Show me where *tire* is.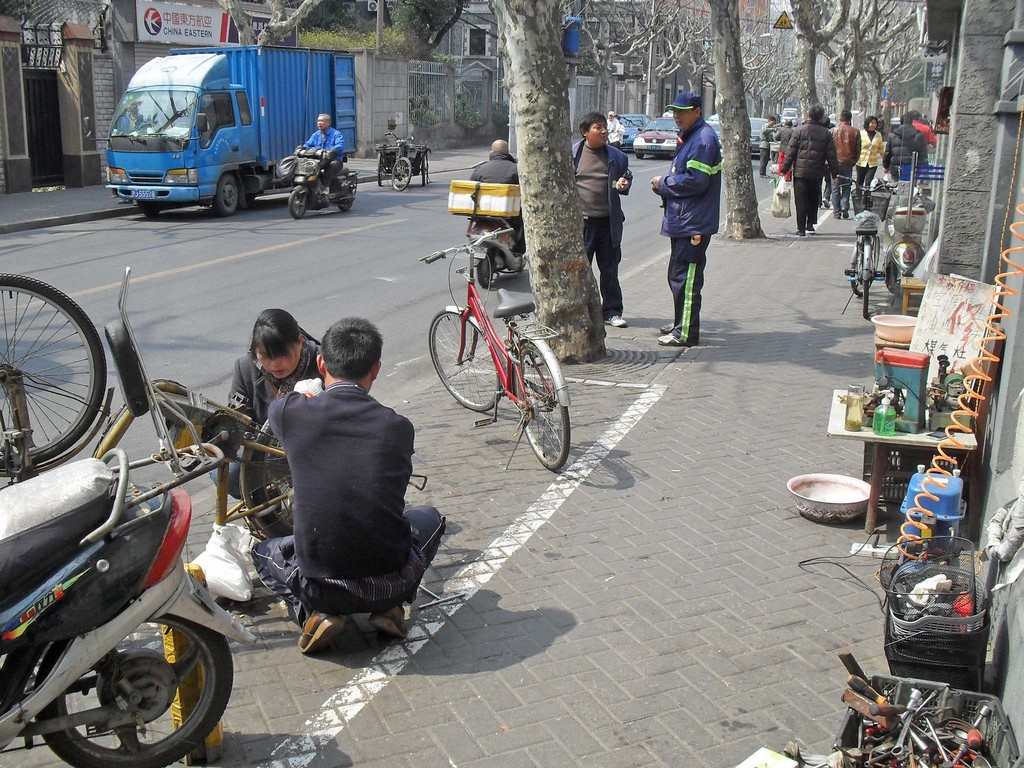
*tire* is at locate(474, 249, 495, 287).
